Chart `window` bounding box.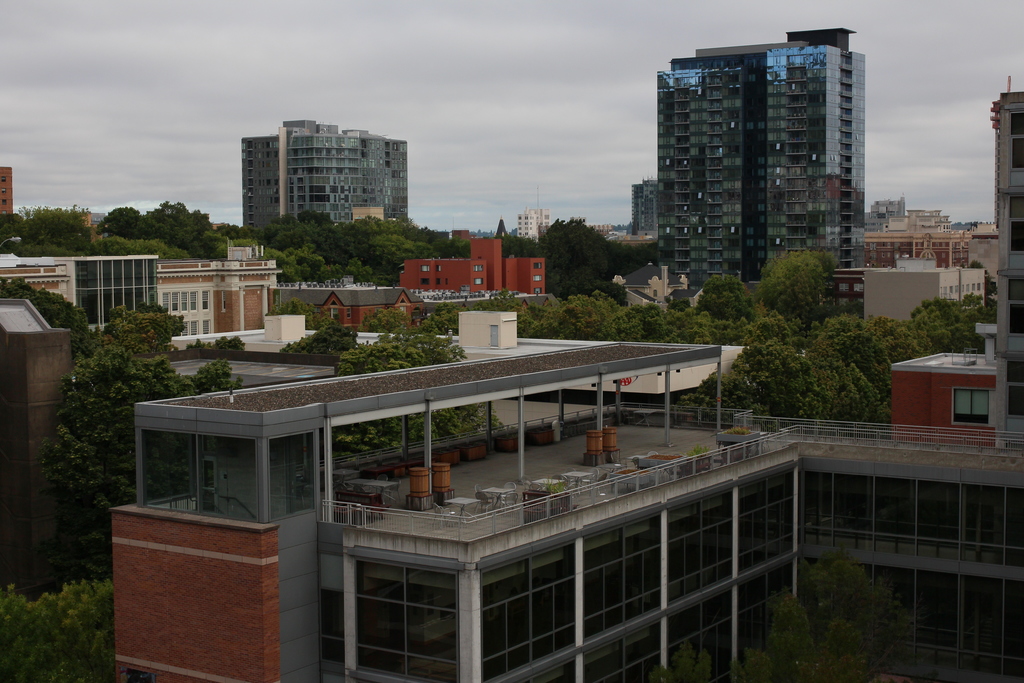
Charted: (x1=1007, y1=360, x2=1023, y2=420).
